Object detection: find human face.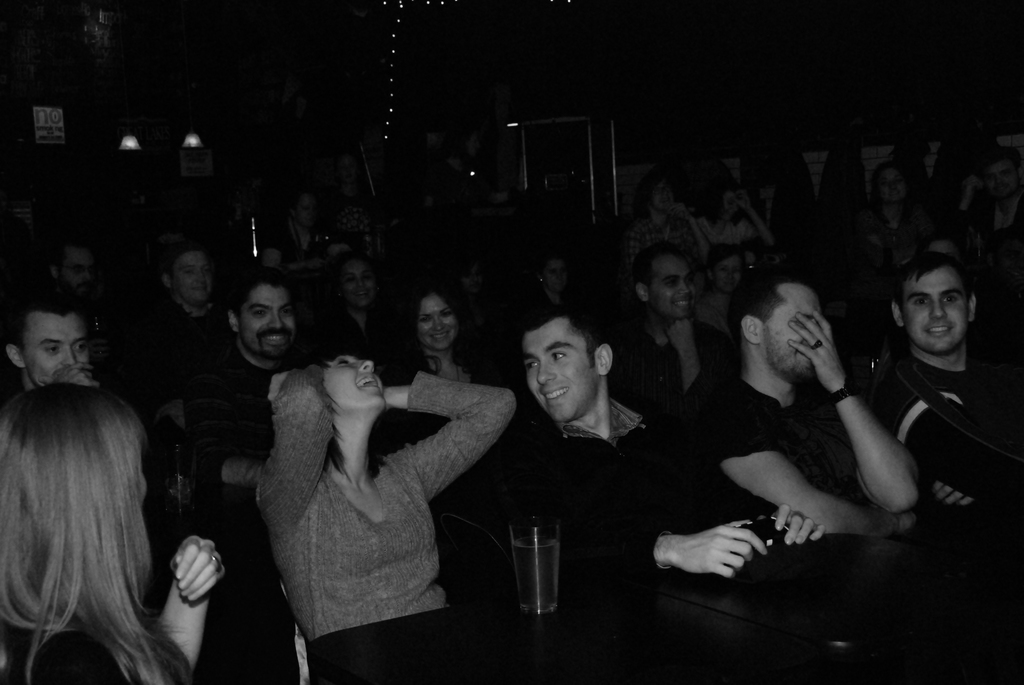
<bbox>58, 250, 94, 300</bbox>.
